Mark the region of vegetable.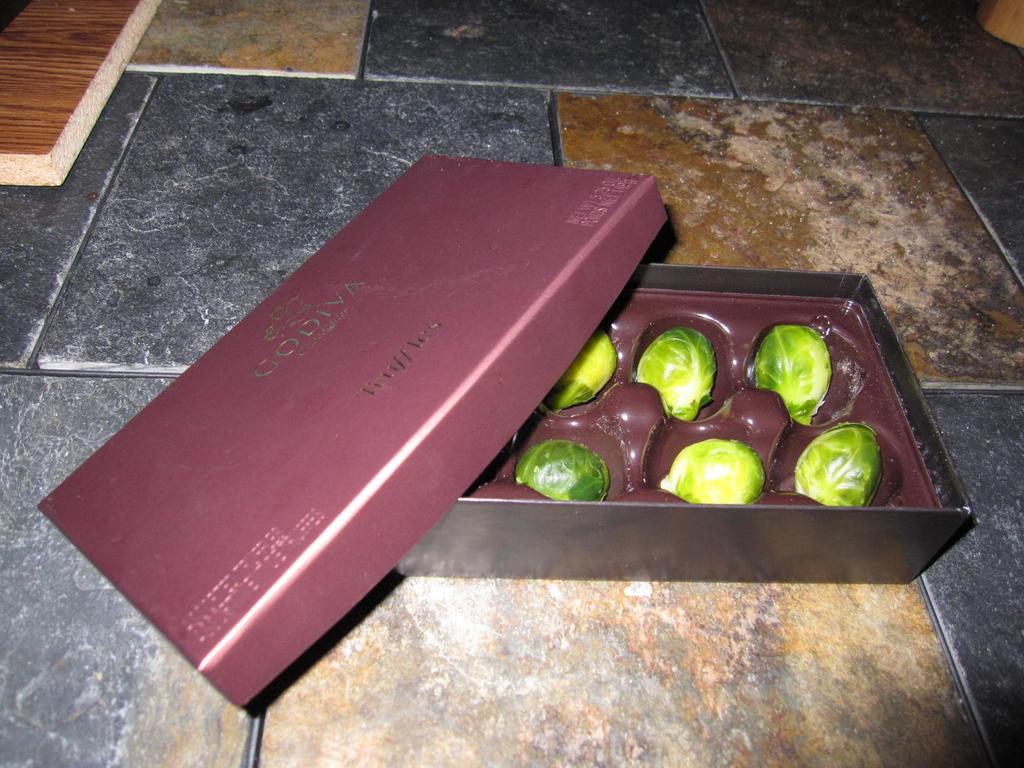
Region: bbox(519, 438, 611, 503).
